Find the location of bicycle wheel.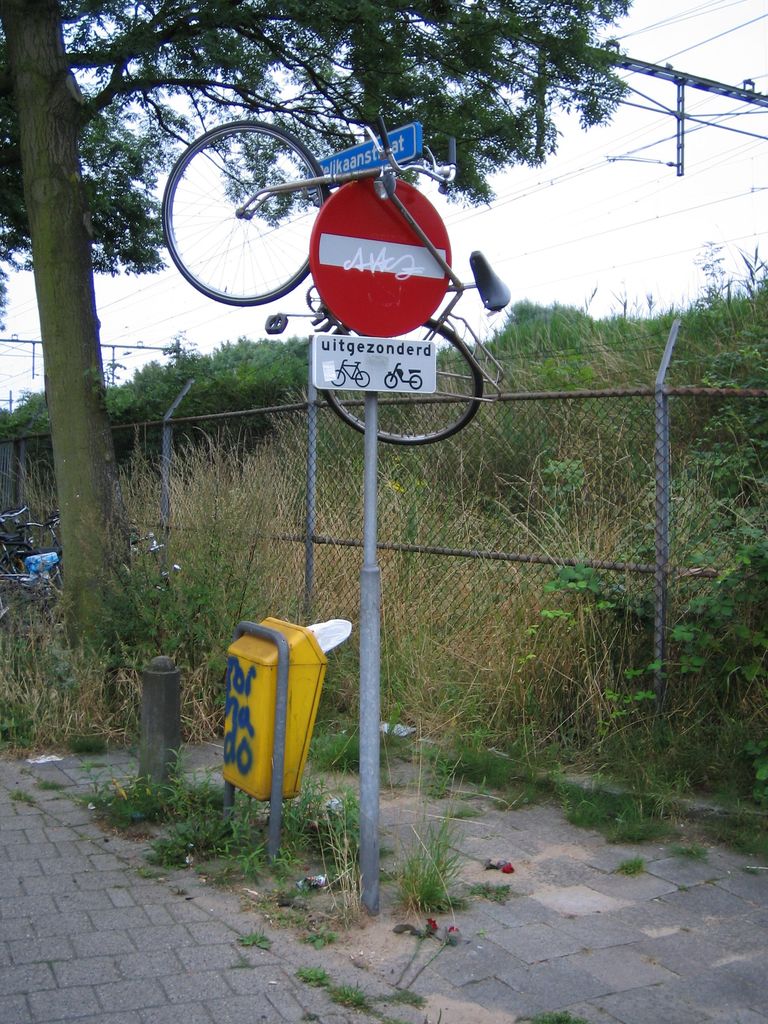
Location: <box>311,290,481,452</box>.
